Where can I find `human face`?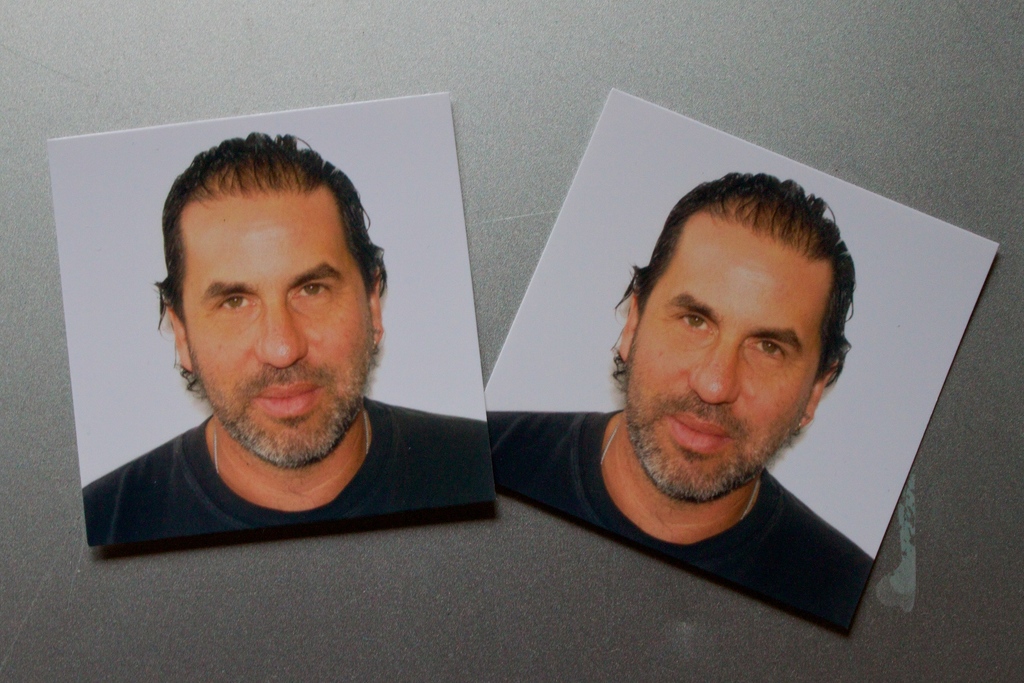
You can find it at [186,194,370,473].
